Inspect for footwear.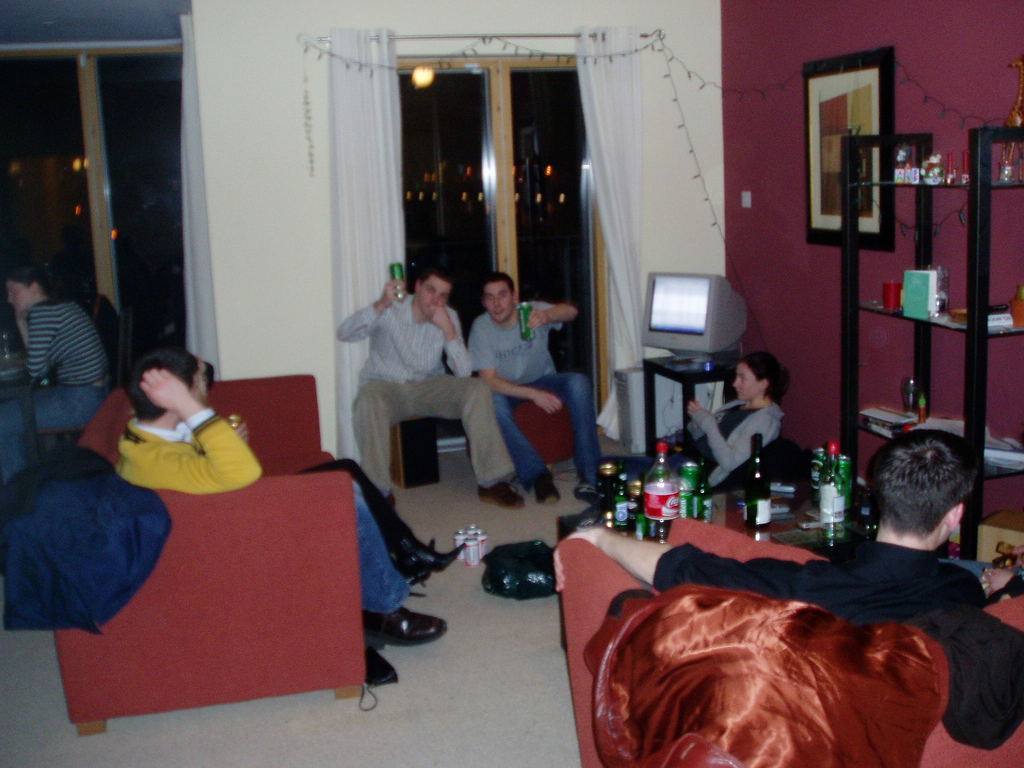
Inspection: Rect(390, 537, 444, 590).
